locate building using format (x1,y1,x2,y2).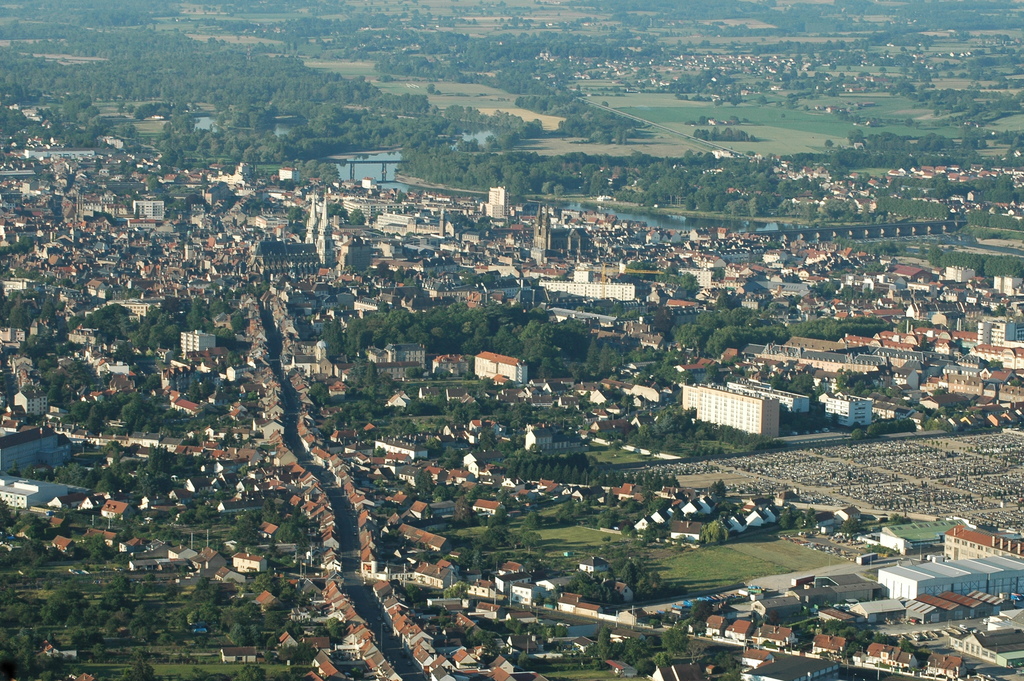
(993,274,1023,295).
